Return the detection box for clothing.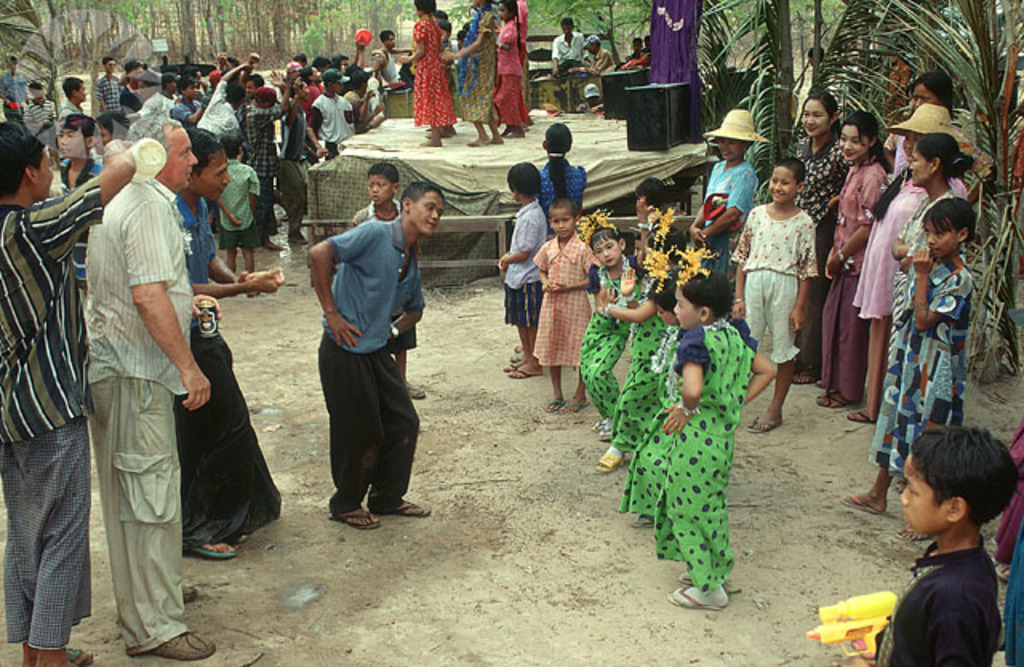
select_region(994, 419, 1022, 560).
